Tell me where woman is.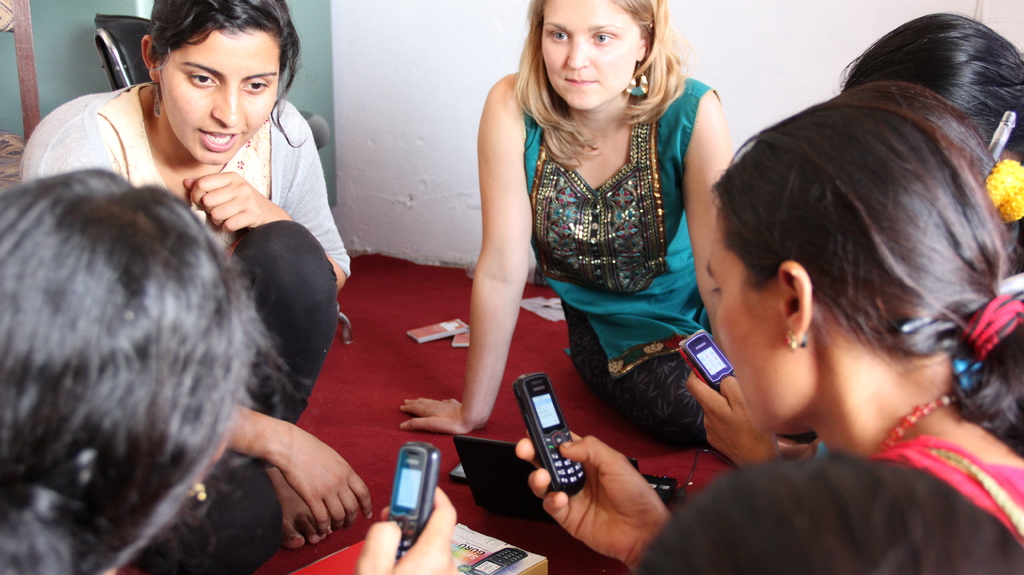
woman is at (left=0, top=187, right=224, bottom=574).
